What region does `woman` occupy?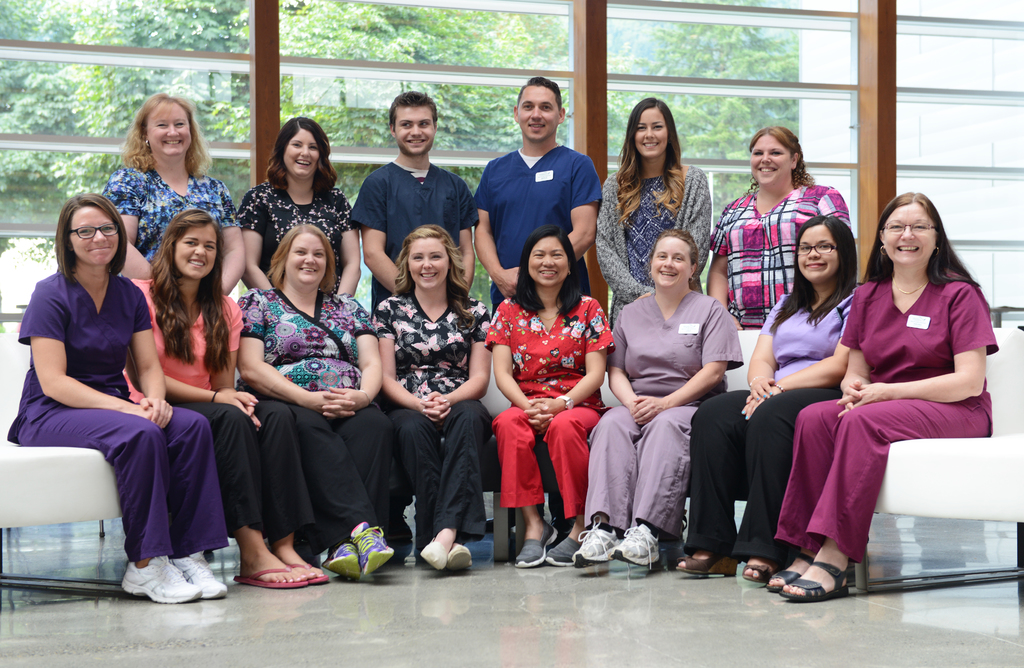
<region>2, 185, 227, 614</region>.
